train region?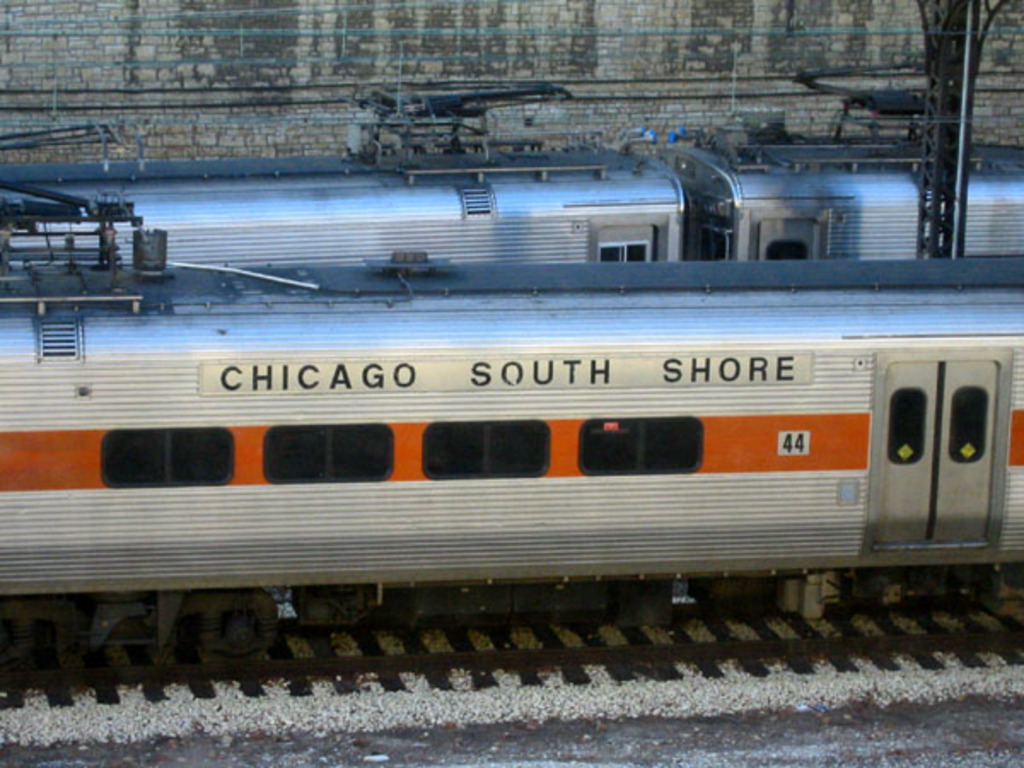
<bbox>0, 183, 1022, 662</bbox>
